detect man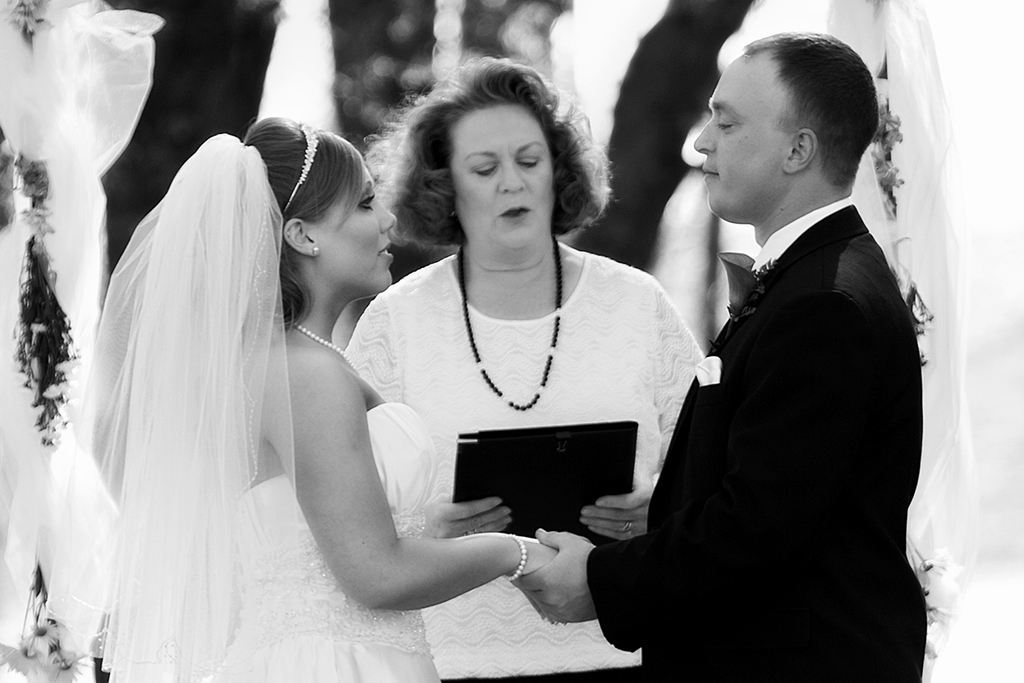
pyautogui.locateOnScreen(625, 10, 935, 682)
